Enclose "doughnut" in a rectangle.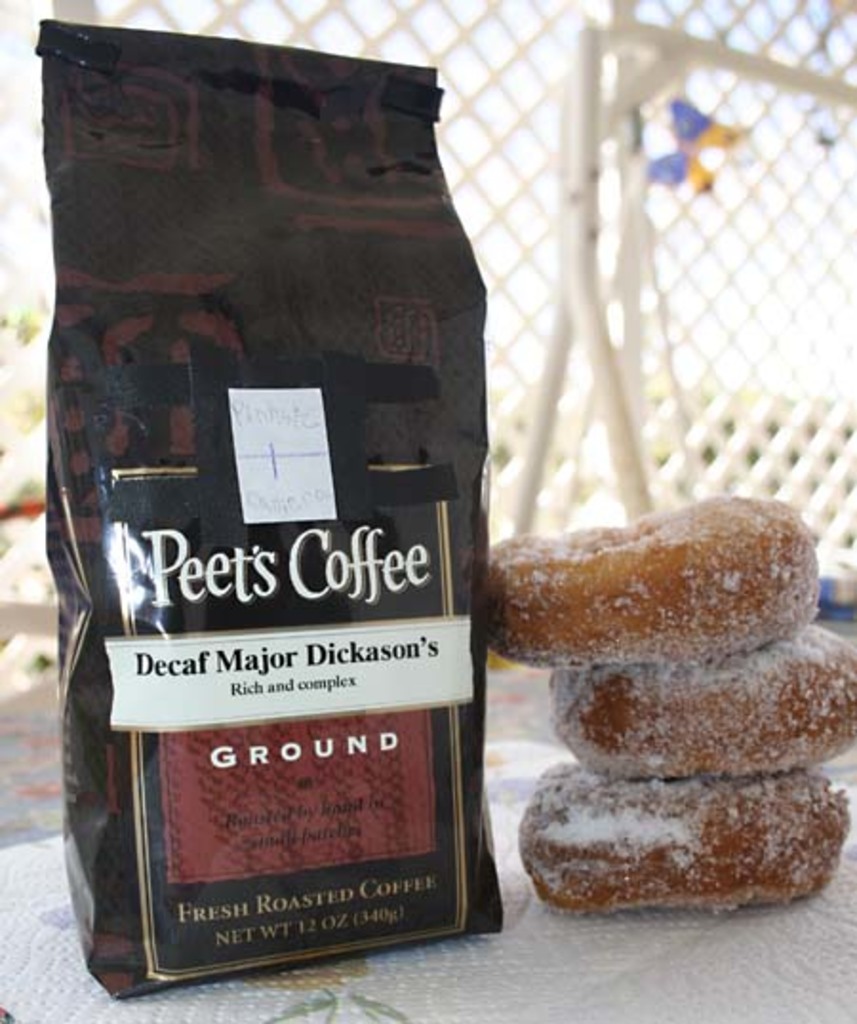
bbox=(463, 474, 815, 670).
